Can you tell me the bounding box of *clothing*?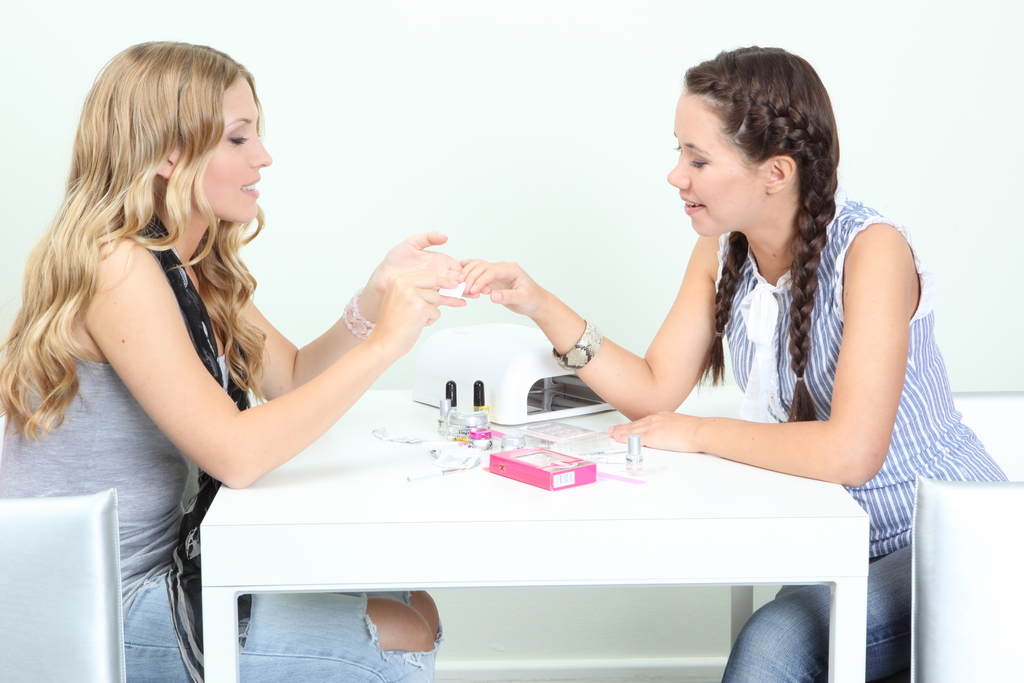
[0,209,444,682].
